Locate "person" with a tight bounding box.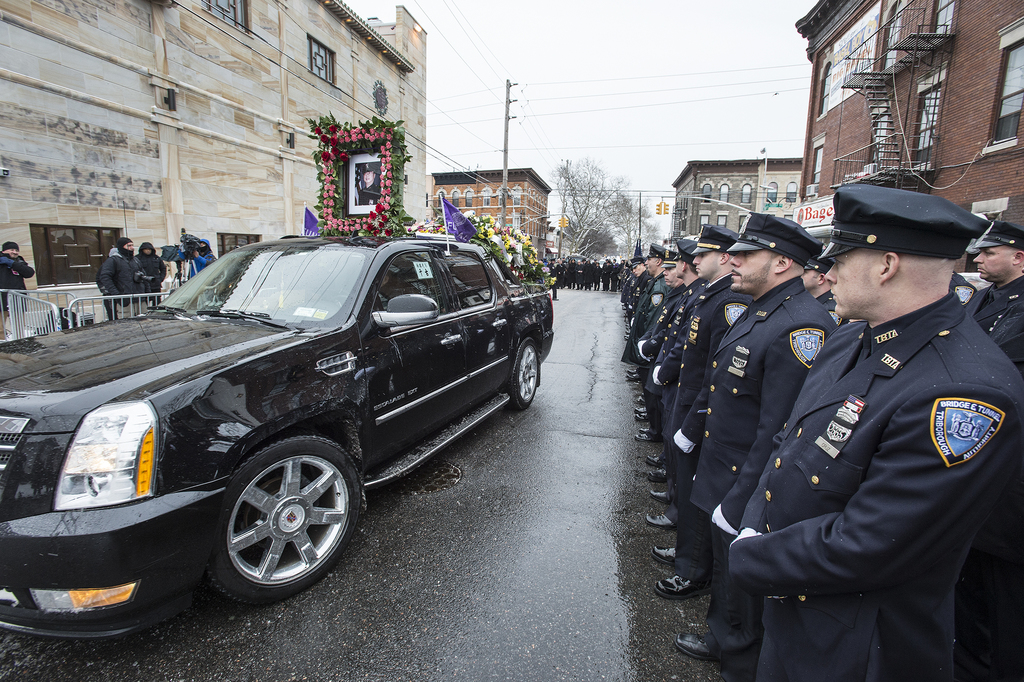
(600,264,609,289).
